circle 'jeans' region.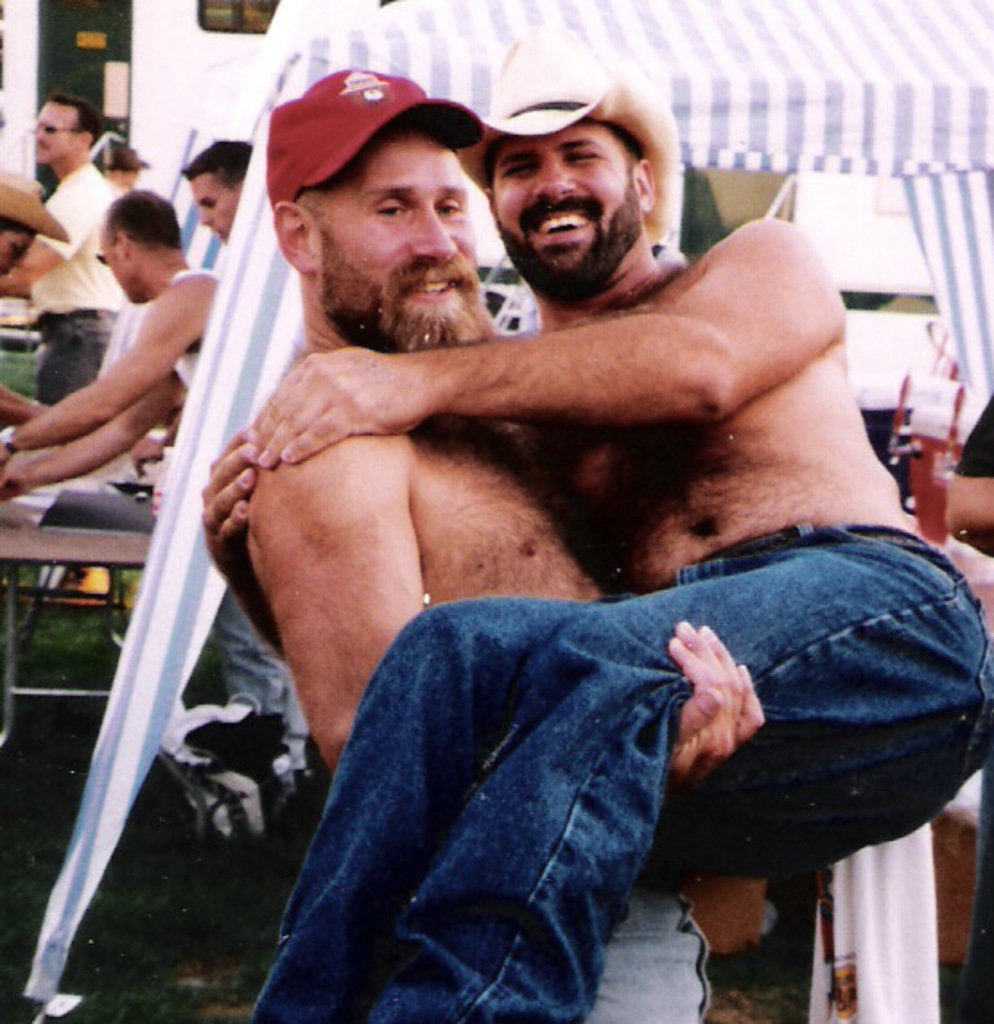
Region: x1=39, y1=314, x2=106, y2=407.
